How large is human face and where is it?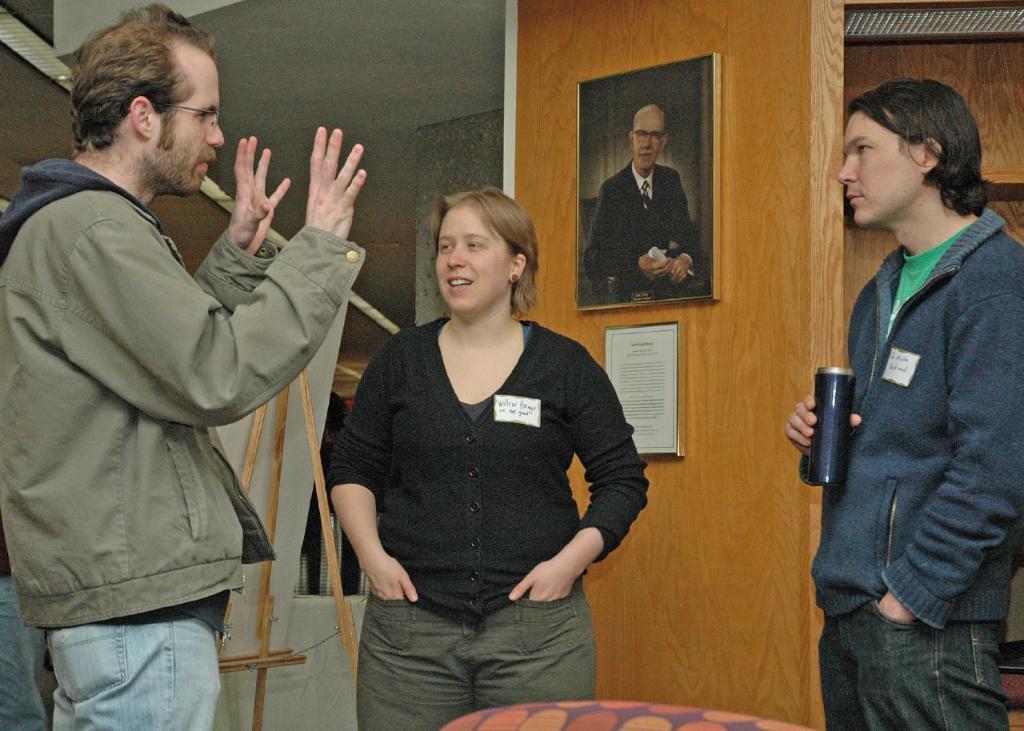
Bounding box: box=[435, 206, 510, 315].
